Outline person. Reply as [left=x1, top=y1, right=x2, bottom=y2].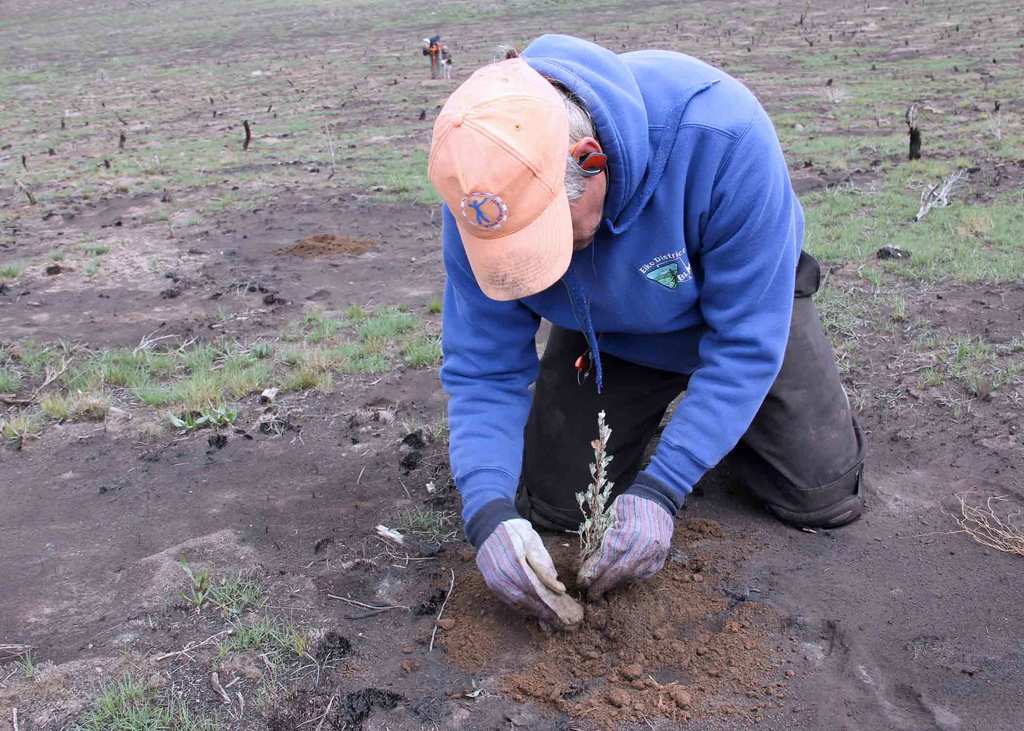
[left=419, top=0, right=849, bottom=615].
